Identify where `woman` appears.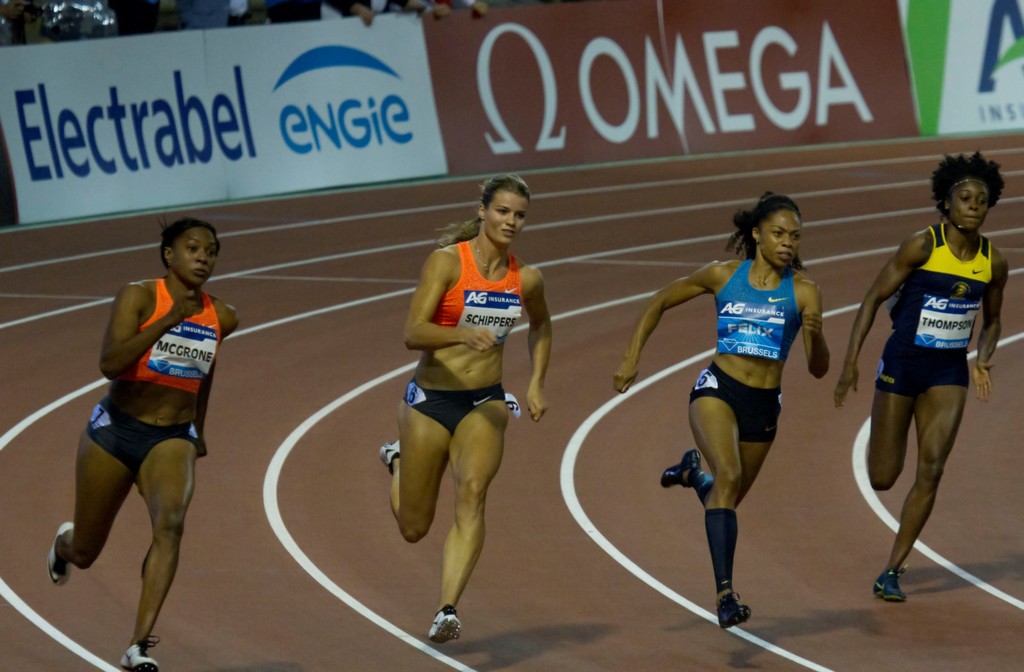
Appears at [left=843, top=151, right=1023, bottom=603].
